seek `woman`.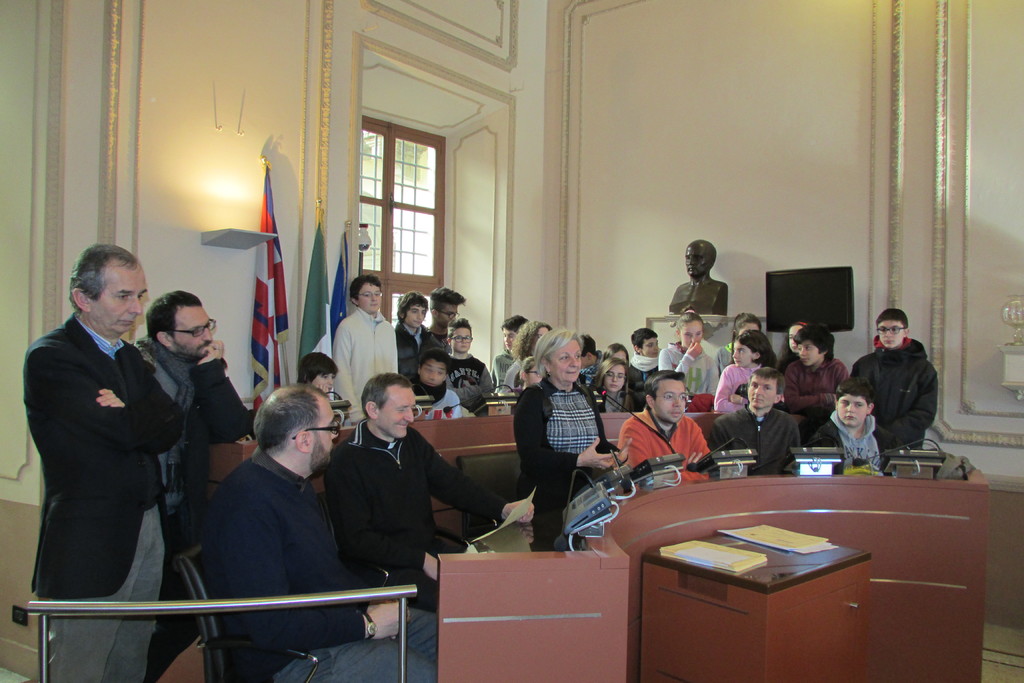
714, 312, 762, 378.
